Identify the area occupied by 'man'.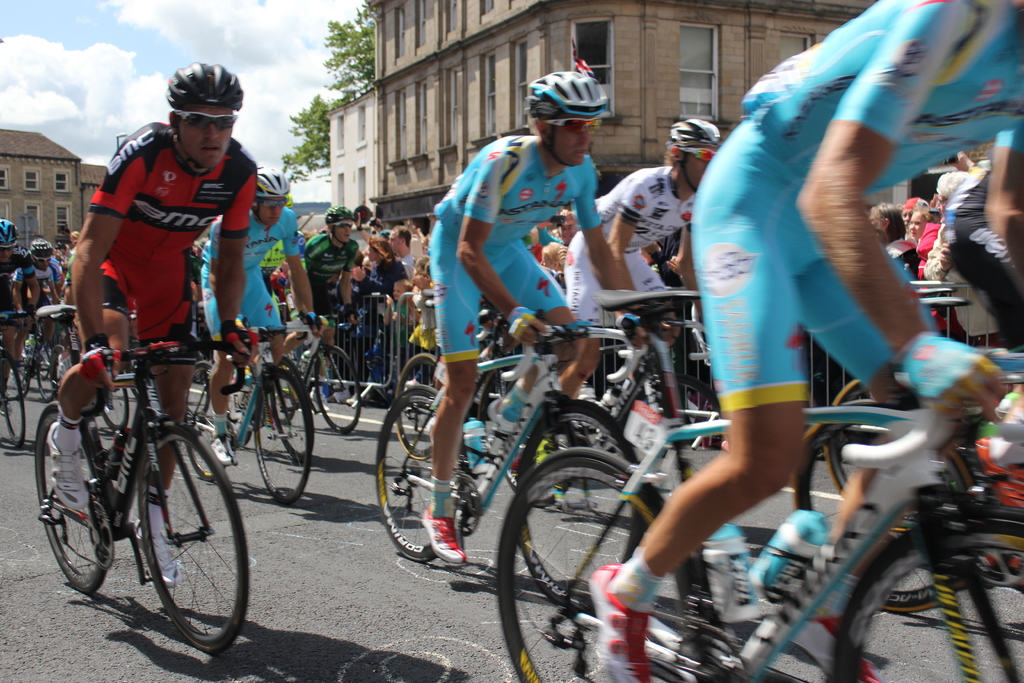
Area: region(674, 1, 966, 570).
